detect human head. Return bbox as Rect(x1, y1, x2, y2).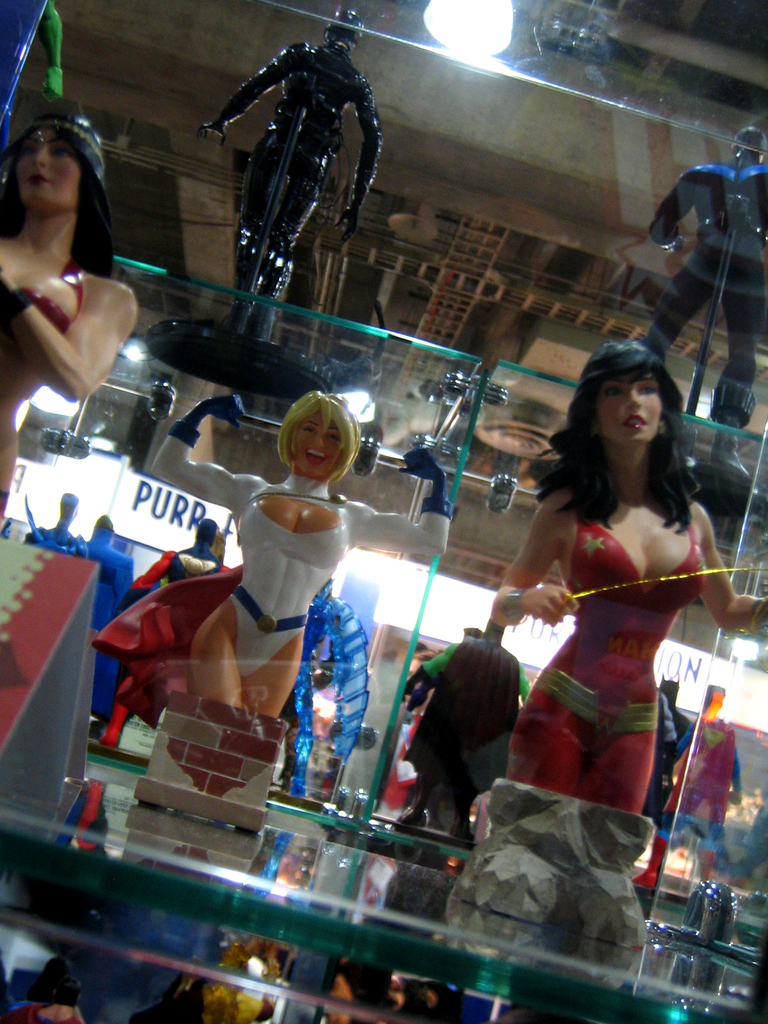
Rect(60, 495, 79, 524).
